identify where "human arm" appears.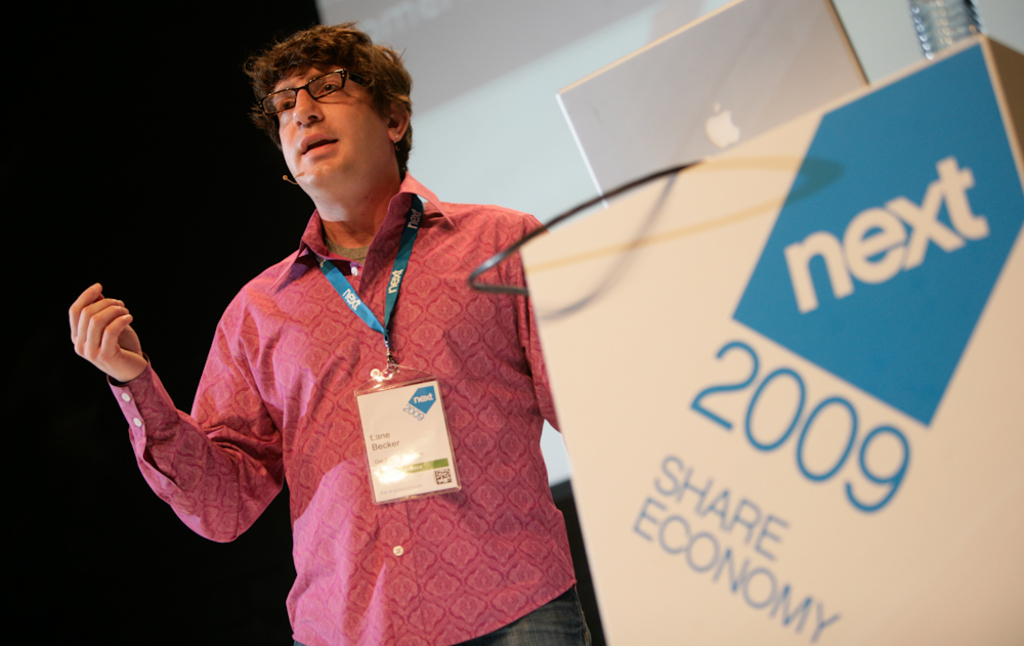
Appears at box(66, 267, 190, 518).
